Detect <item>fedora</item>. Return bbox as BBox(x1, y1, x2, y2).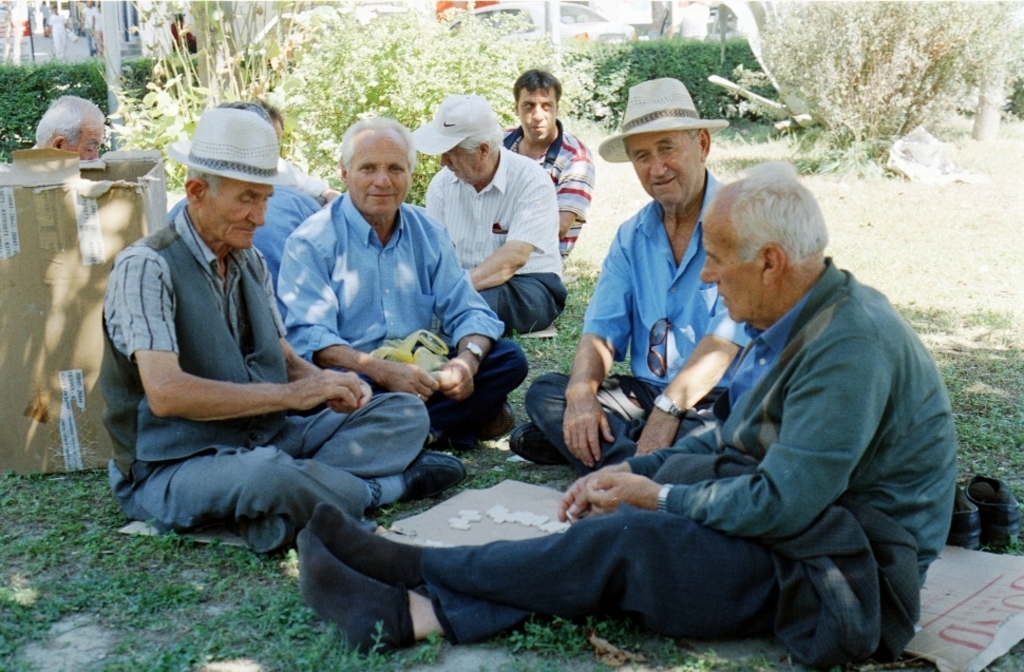
BBox(174, 107, 296, 181).
